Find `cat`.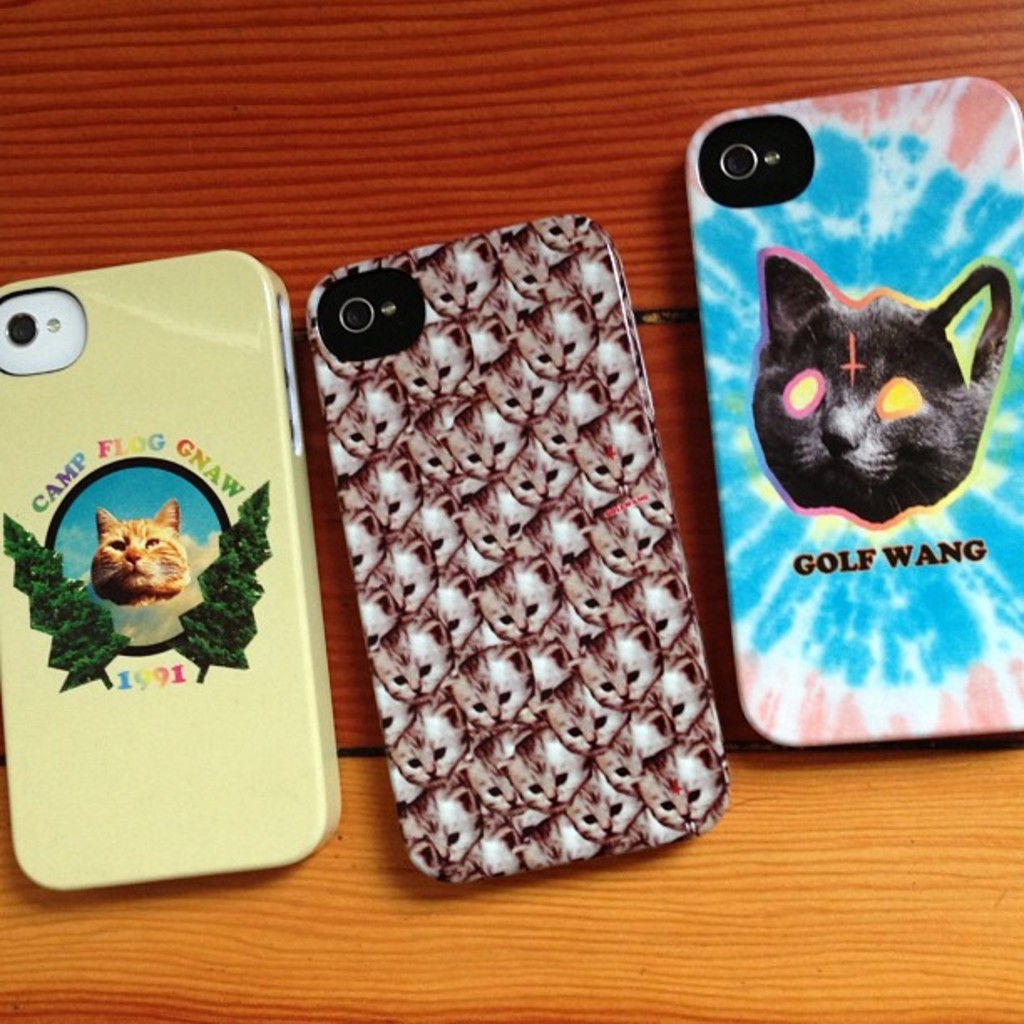
743:249:1011:534.
